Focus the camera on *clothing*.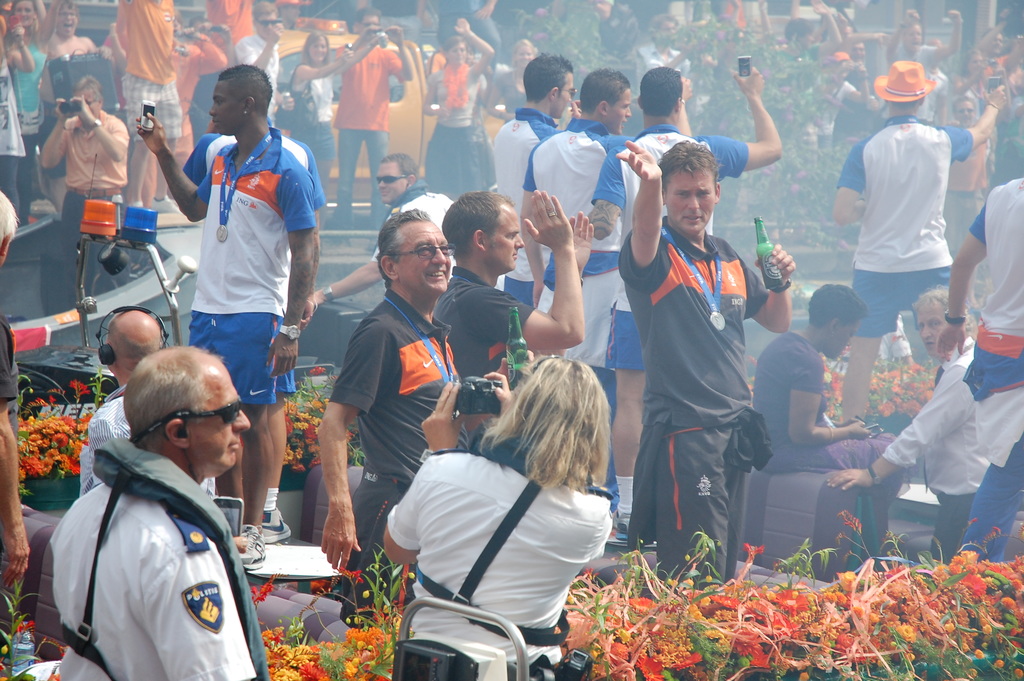
Focus region: (753,332,907,570).
